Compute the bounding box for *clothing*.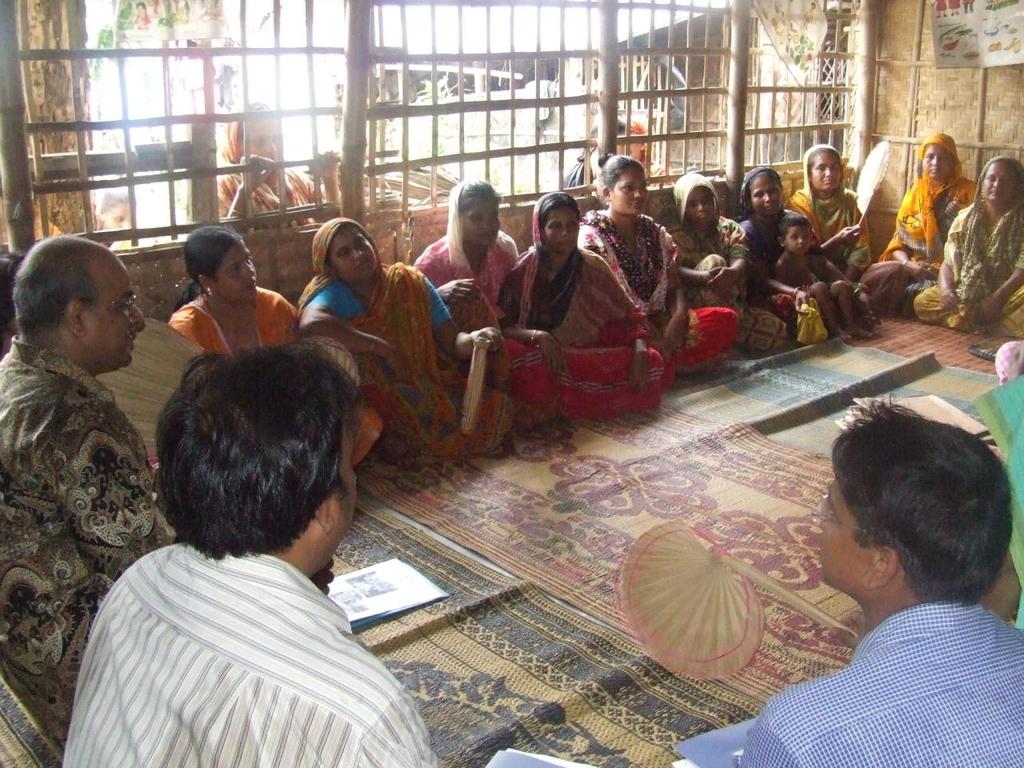
locate(670, 174, 758, 338).
